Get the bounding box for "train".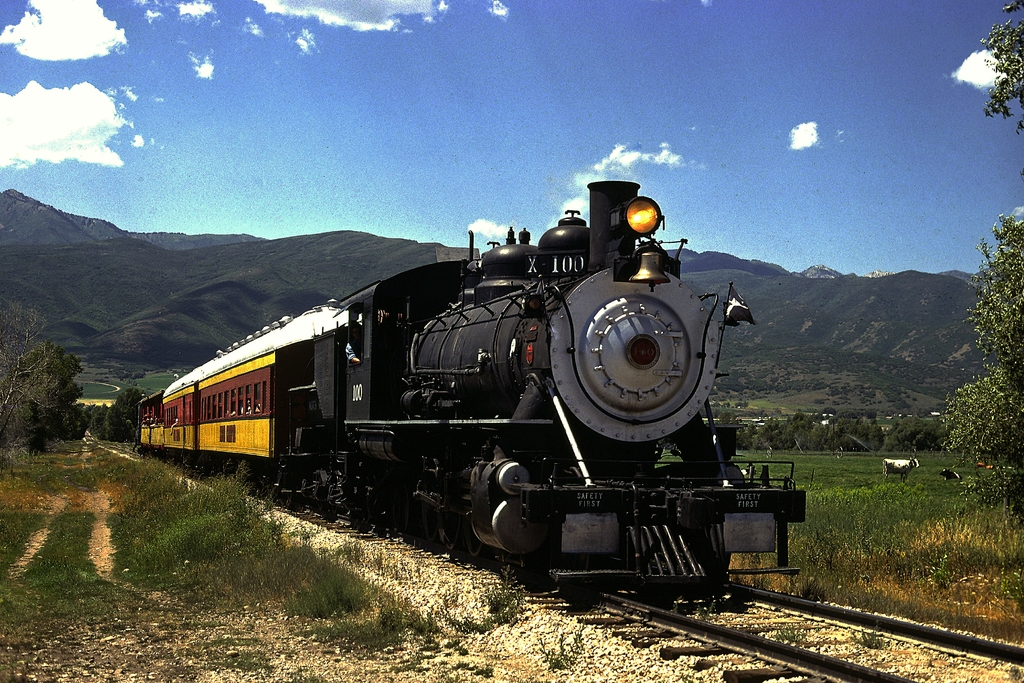
bbox=(135, 171, 809, 609).
